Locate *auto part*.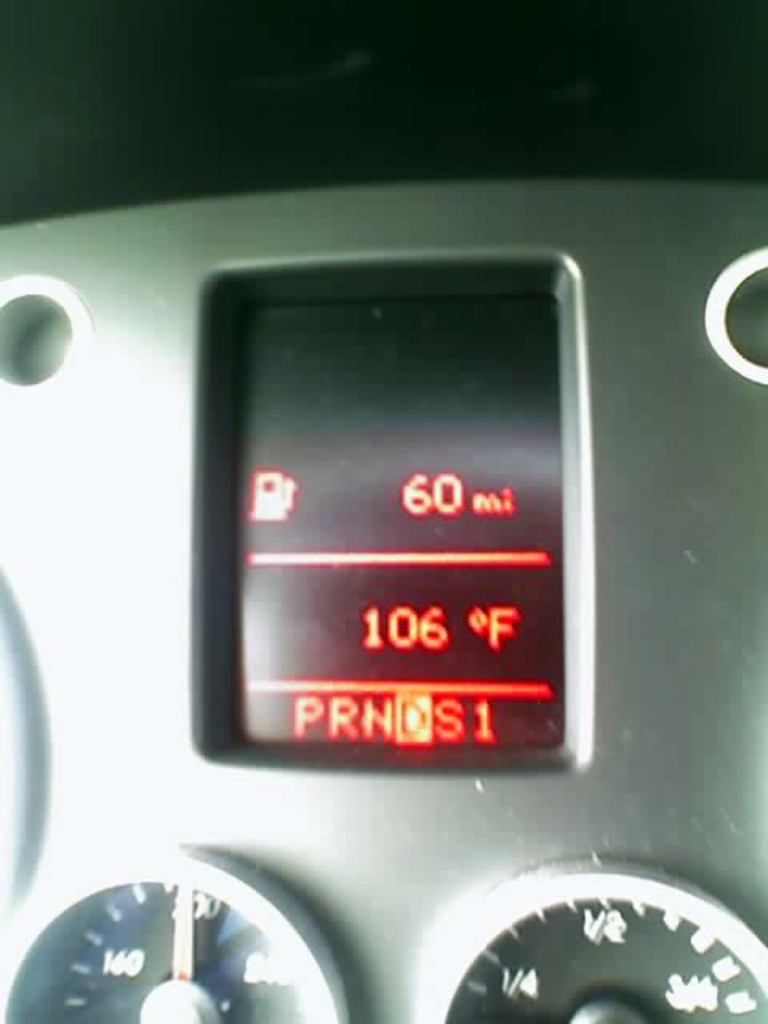
Bounding box: 0/171/766/1022.
